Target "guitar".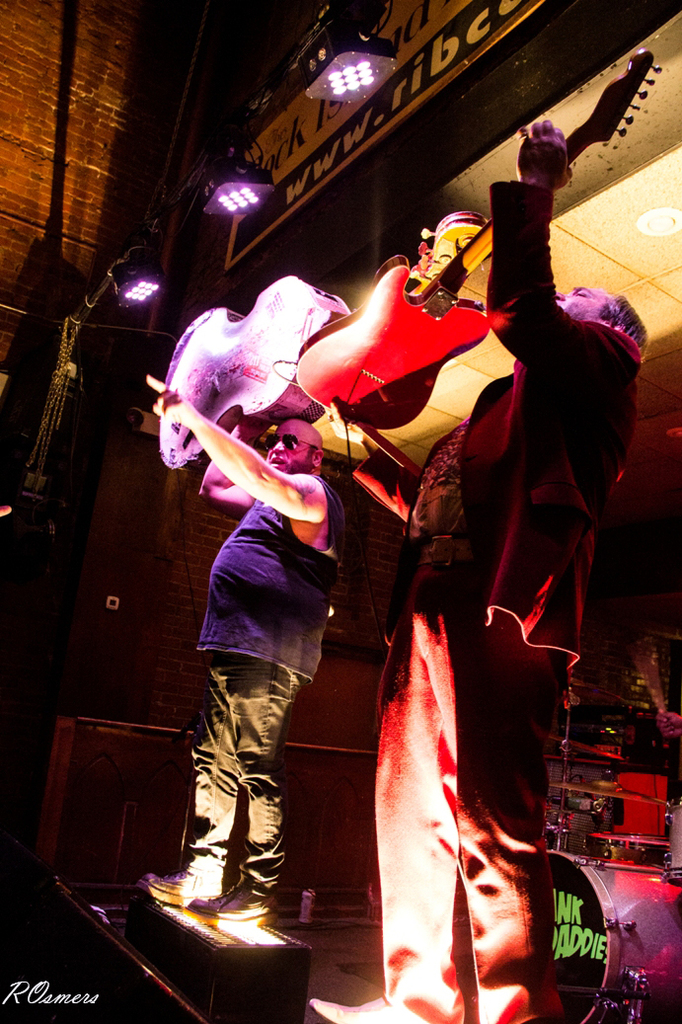
Target region: (296, 34, 666, 433).
